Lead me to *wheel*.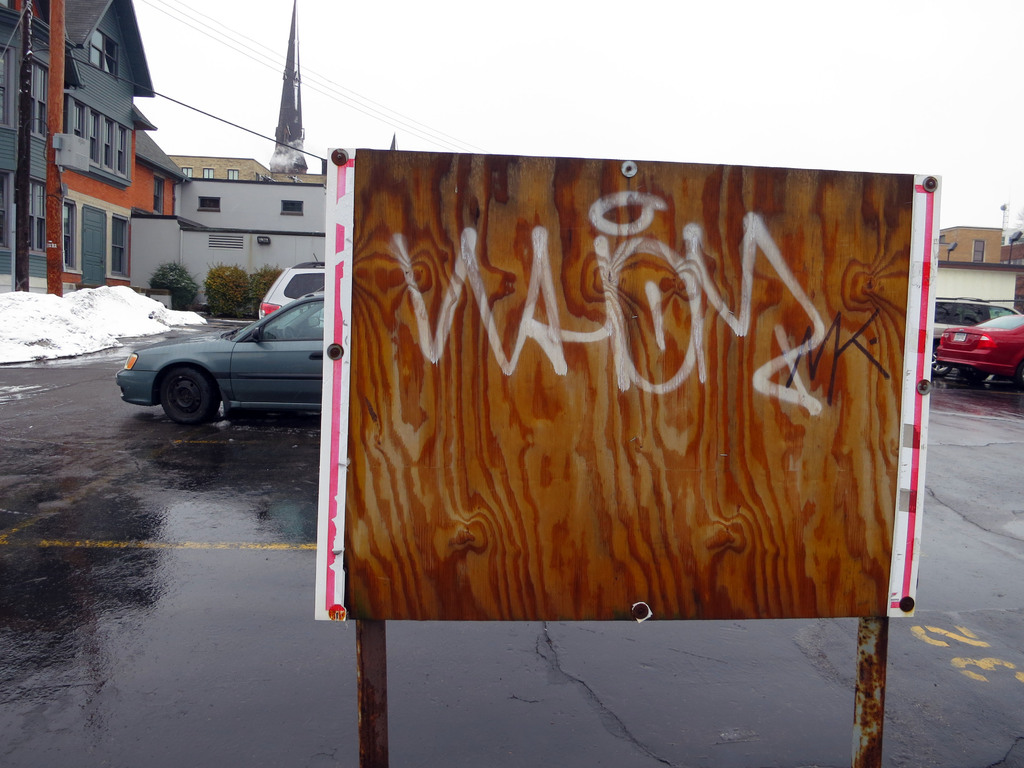
Lead to {"x1": 126, "y1": 355, "x2": 220, "y2": 431}.
